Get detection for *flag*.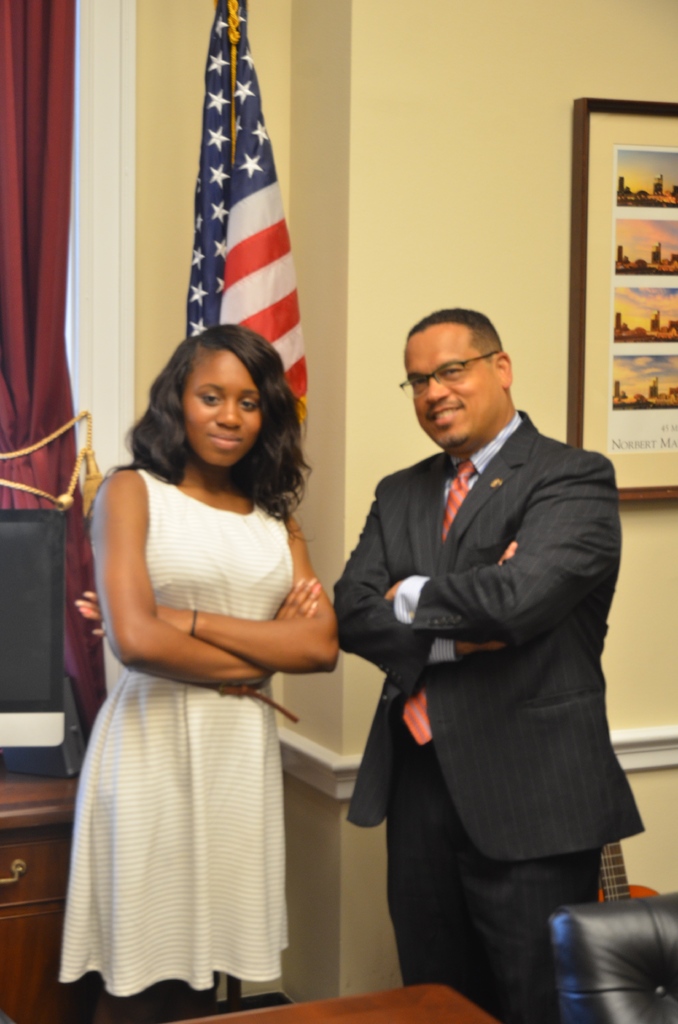
Detection: [left=185, top=0, right=309, bottom=457].
